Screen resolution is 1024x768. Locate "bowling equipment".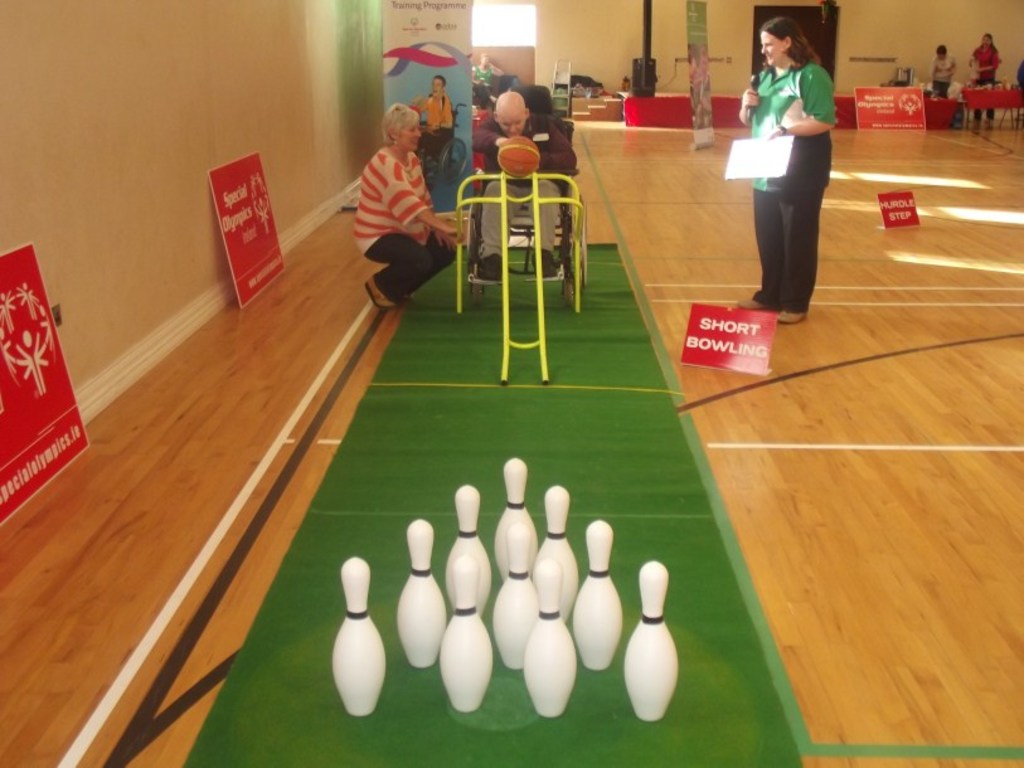
bbox=(625, 562, 681, 730).
